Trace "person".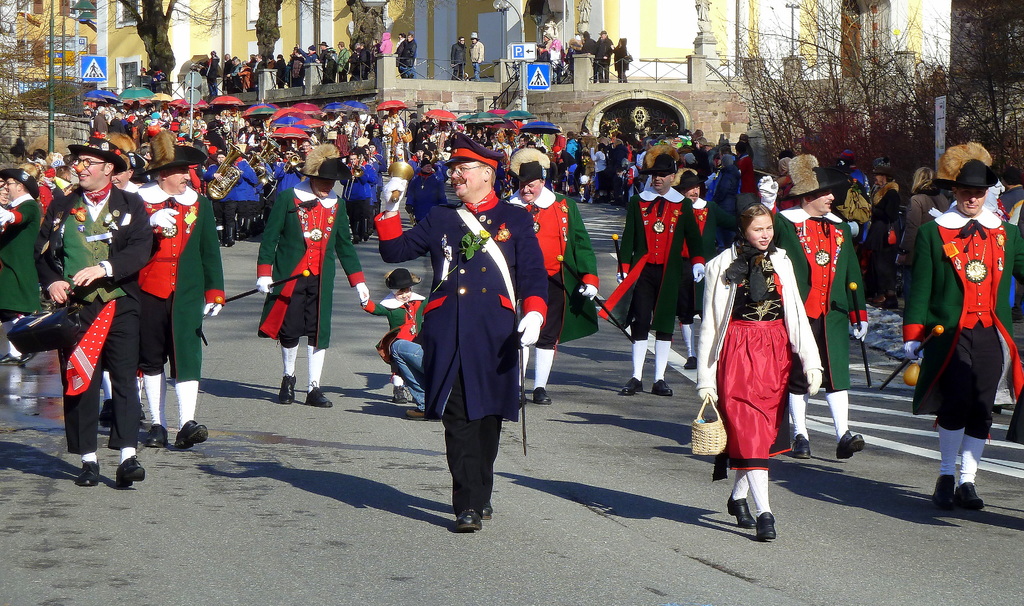
Traced to (573, 32, 594, 77).
